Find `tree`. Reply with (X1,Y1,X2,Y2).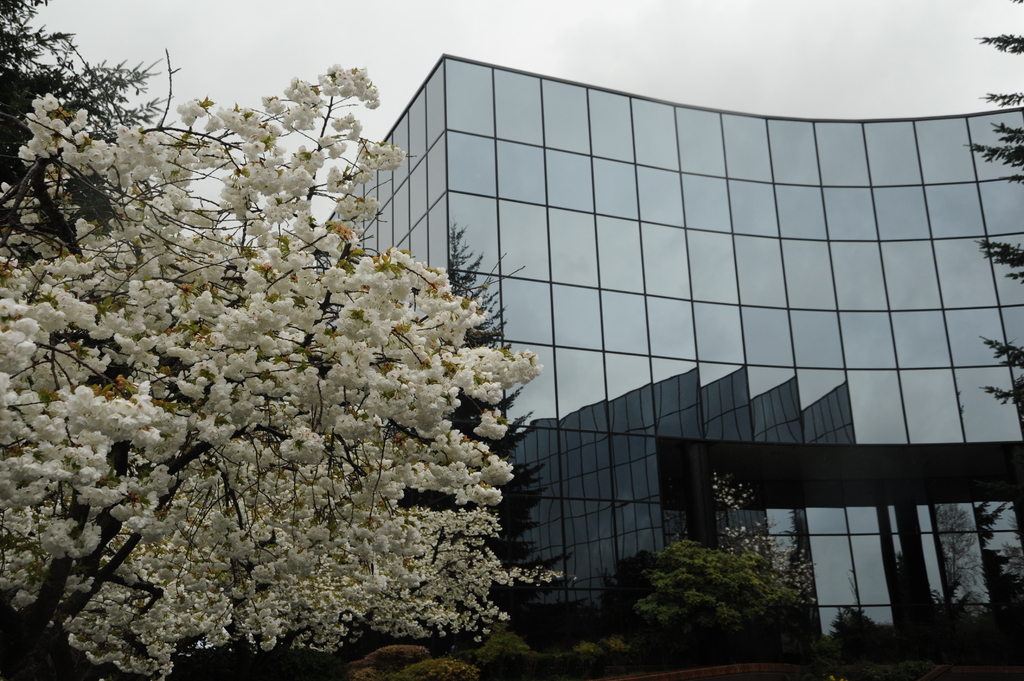
(963,0,1023,408).
